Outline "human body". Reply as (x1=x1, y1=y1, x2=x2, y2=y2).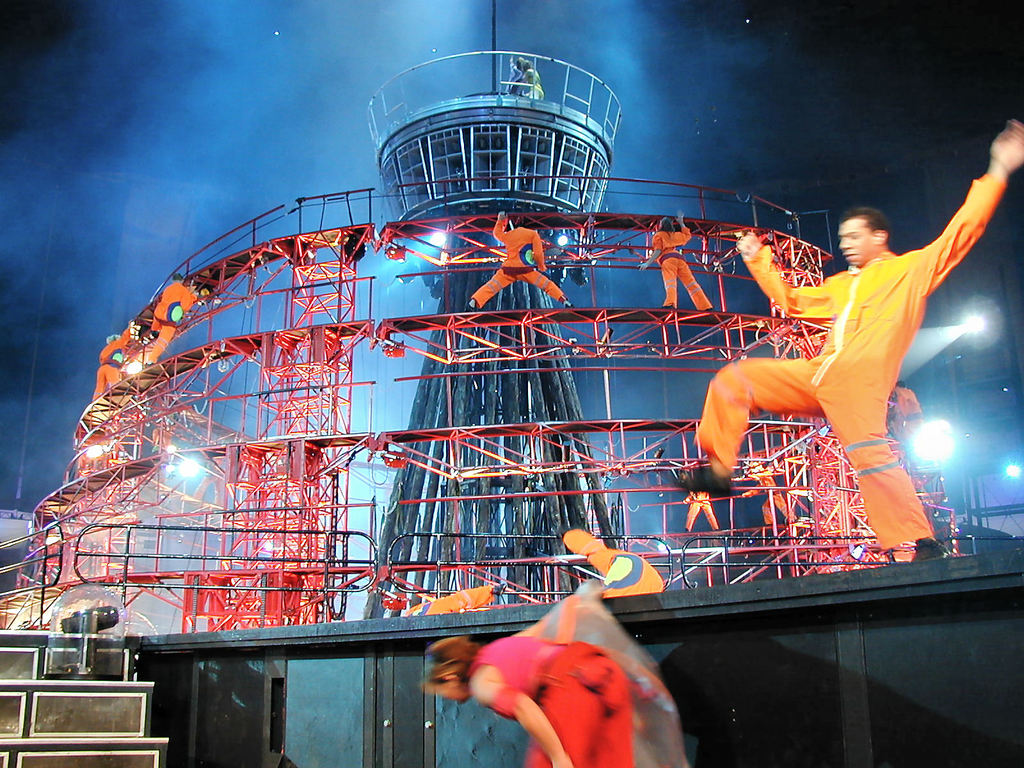
(x1=397, y1=583, x2=509, y2=616).
